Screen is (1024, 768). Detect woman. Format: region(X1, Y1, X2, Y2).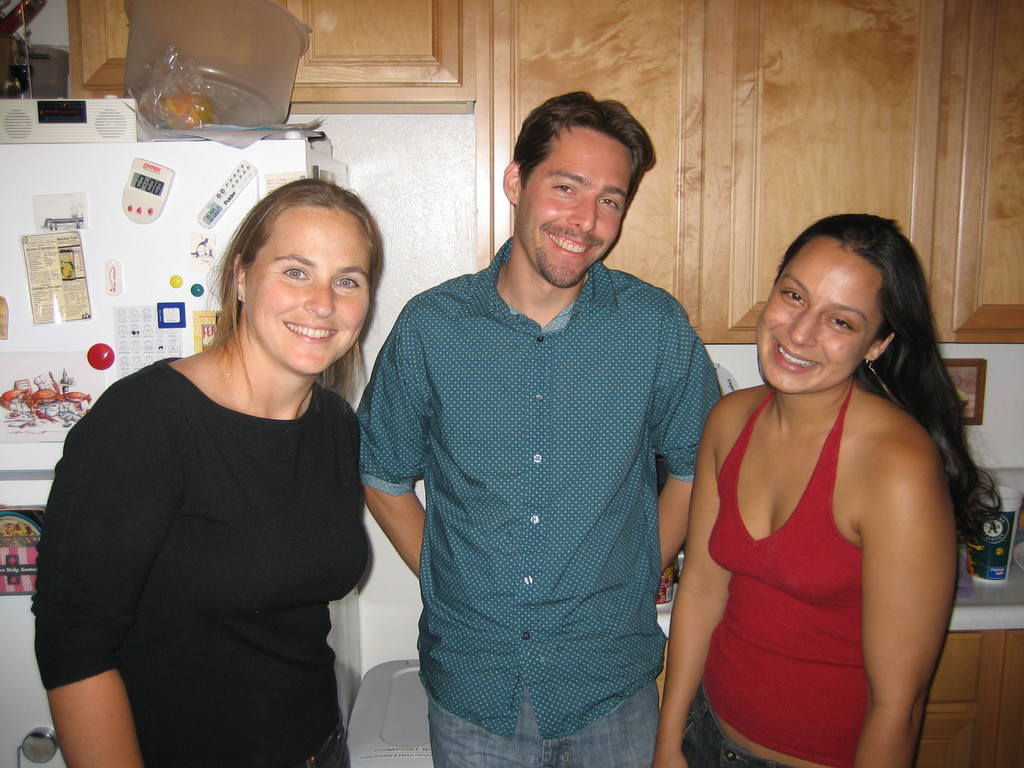
region(662, 199, 970, 767).
